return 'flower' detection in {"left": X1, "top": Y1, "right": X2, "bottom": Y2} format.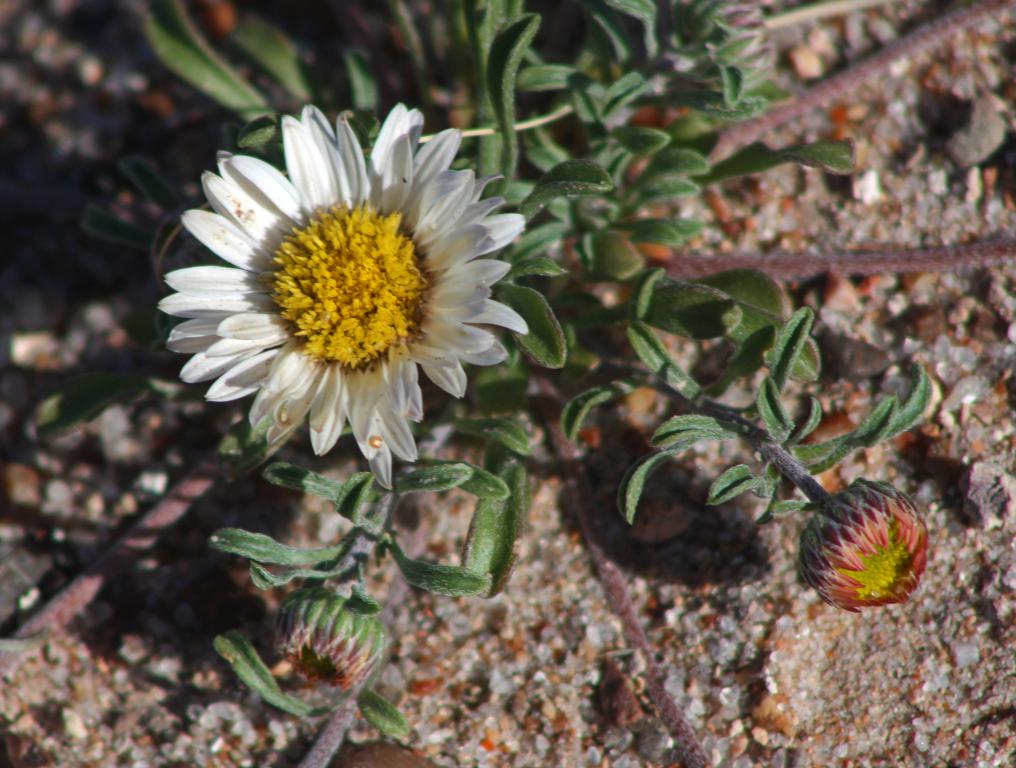
{"left": 169, "top": 112, "right": 516, "bottom": 477}.
